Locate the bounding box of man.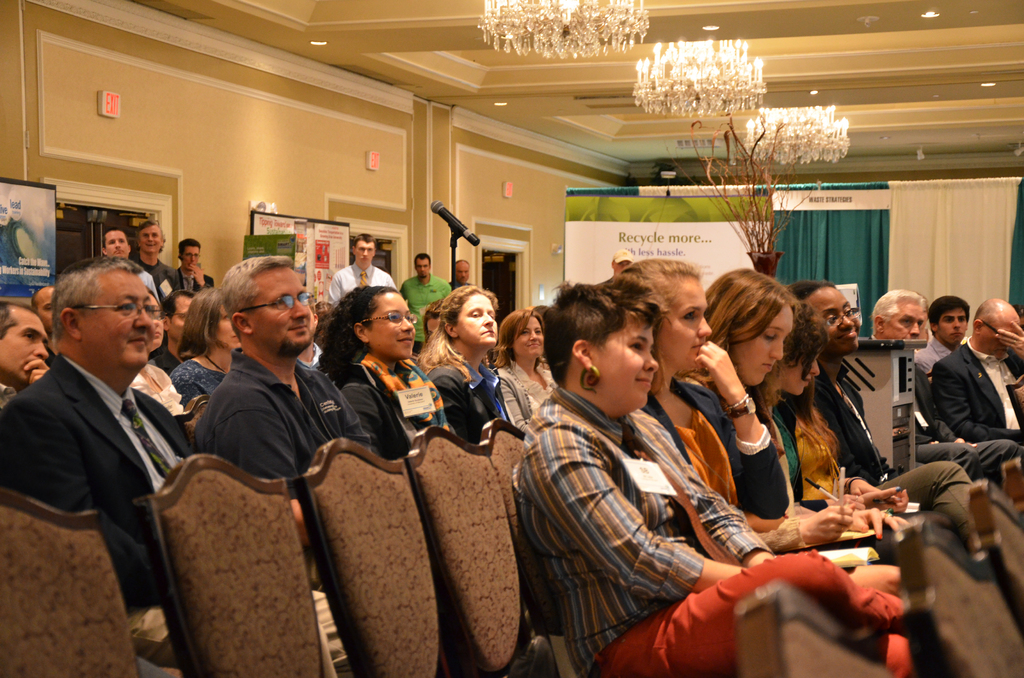
Bounding box: rect(328, 235, 394, 319).
